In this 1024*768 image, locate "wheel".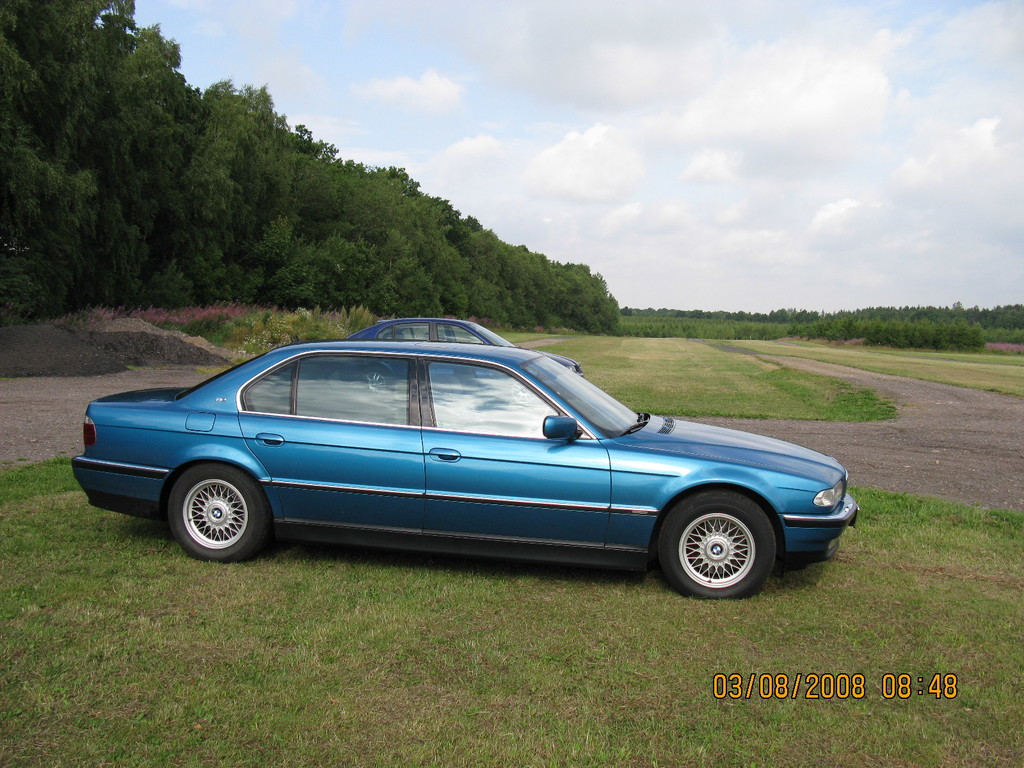
Bounding box: BBox(361, 368, 393, 399).
